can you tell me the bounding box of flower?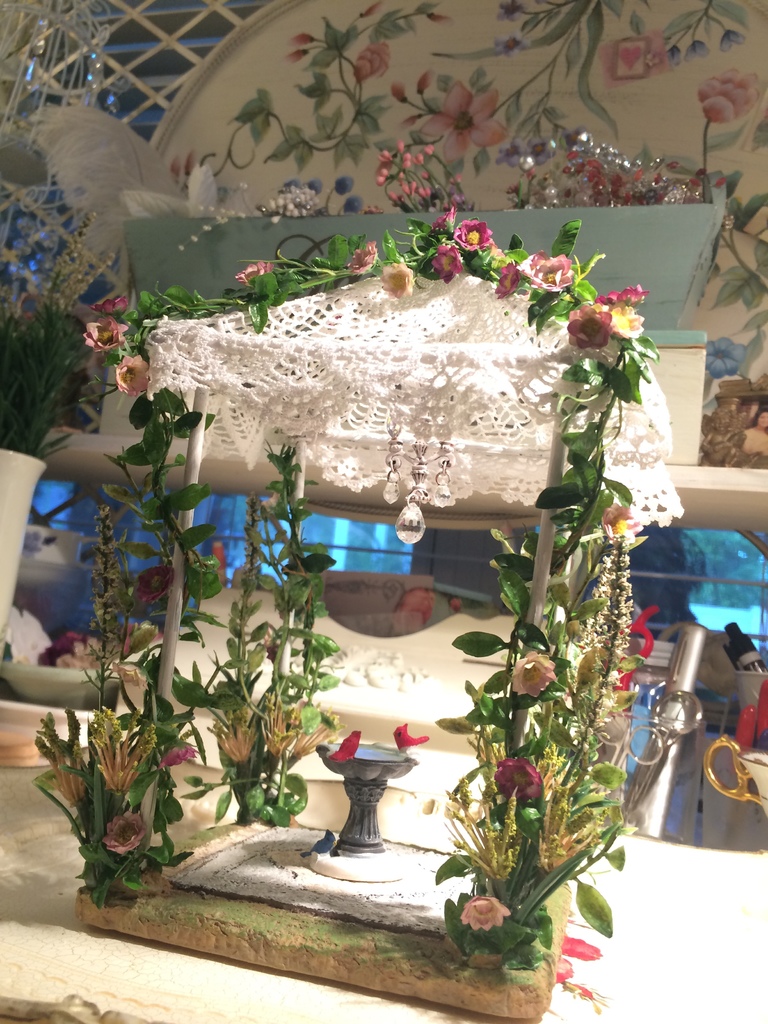
detection(84, 316, 128, 342).
